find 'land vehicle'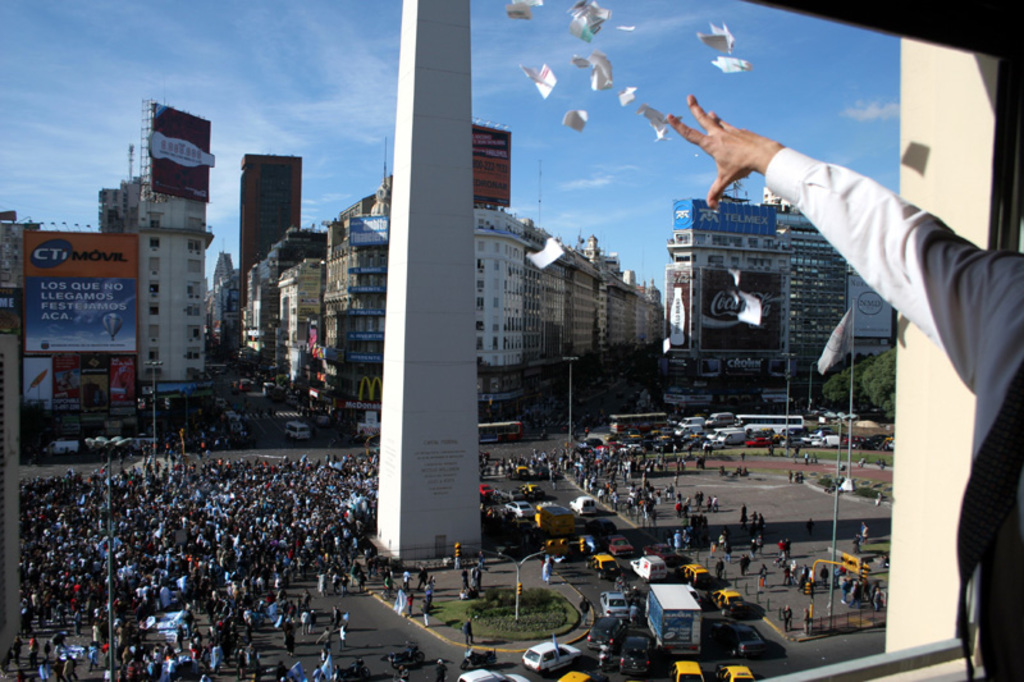
[x1=506, y1=464, x2=535, y2=481]
